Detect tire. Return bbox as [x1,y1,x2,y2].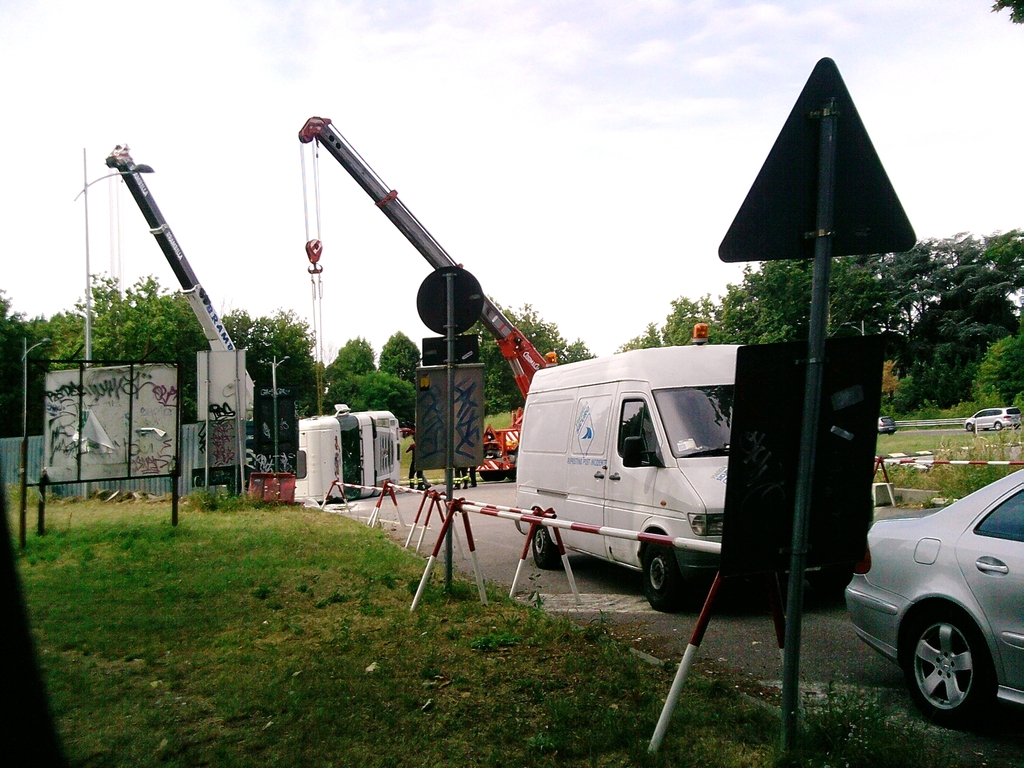
[532,525,562,569].
